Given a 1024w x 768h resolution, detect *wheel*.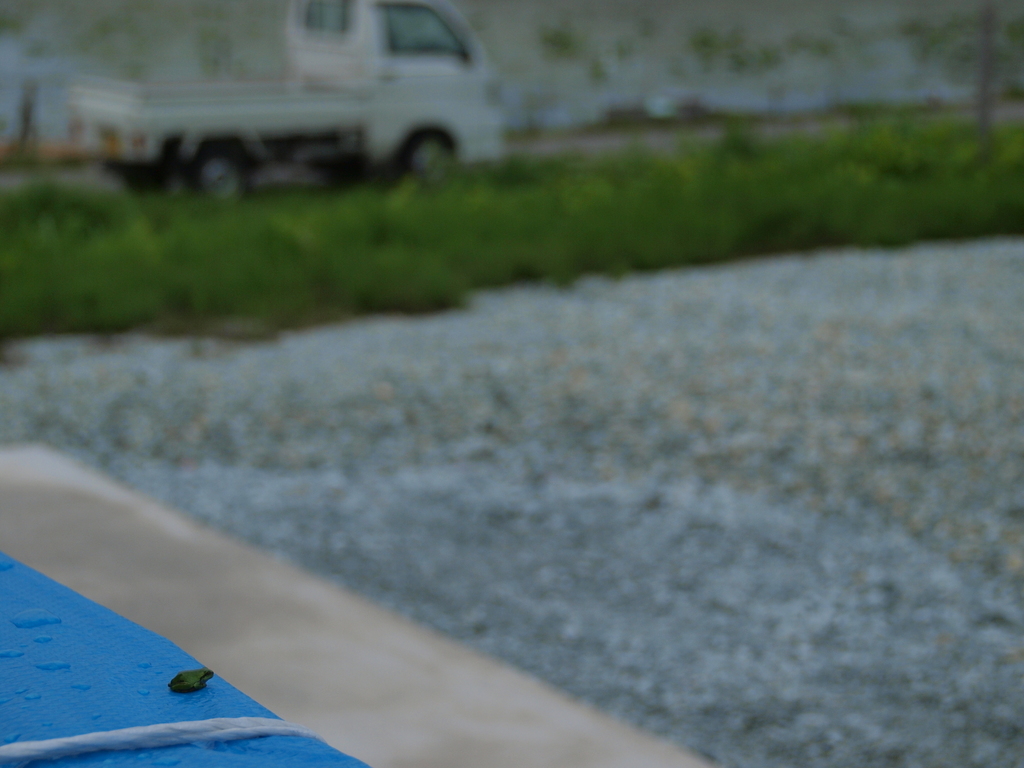
crop(404, 136, 456, 180).
